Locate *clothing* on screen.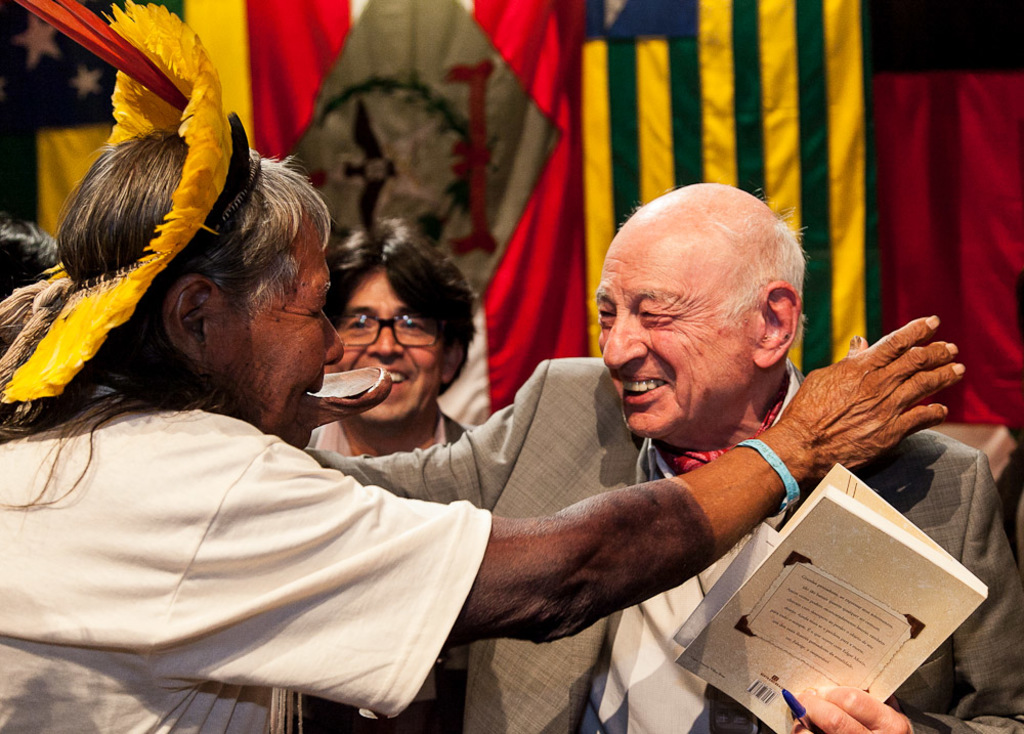
On screen at box=[304, 351, 1023, 733].
